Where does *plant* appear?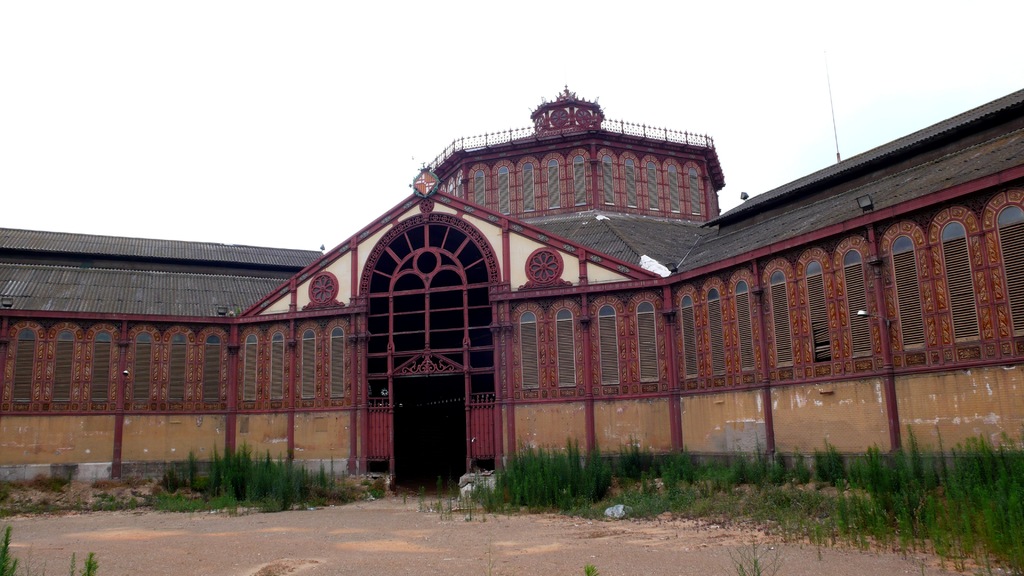
Appears at x1=65 y1=552 x2=75 y2=575.
